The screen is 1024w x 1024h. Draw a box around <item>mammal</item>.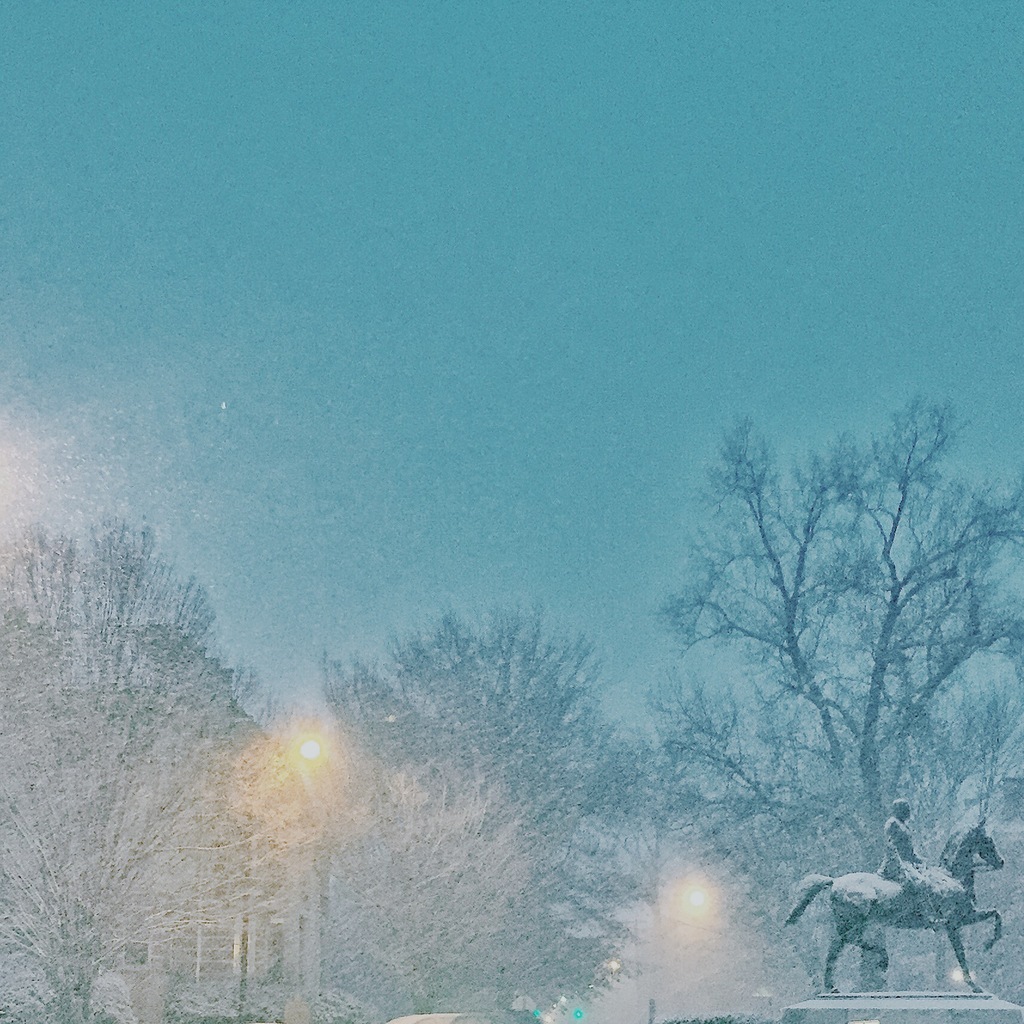
pyautogui.locateOnScreen(863, 780, 937, 924).
